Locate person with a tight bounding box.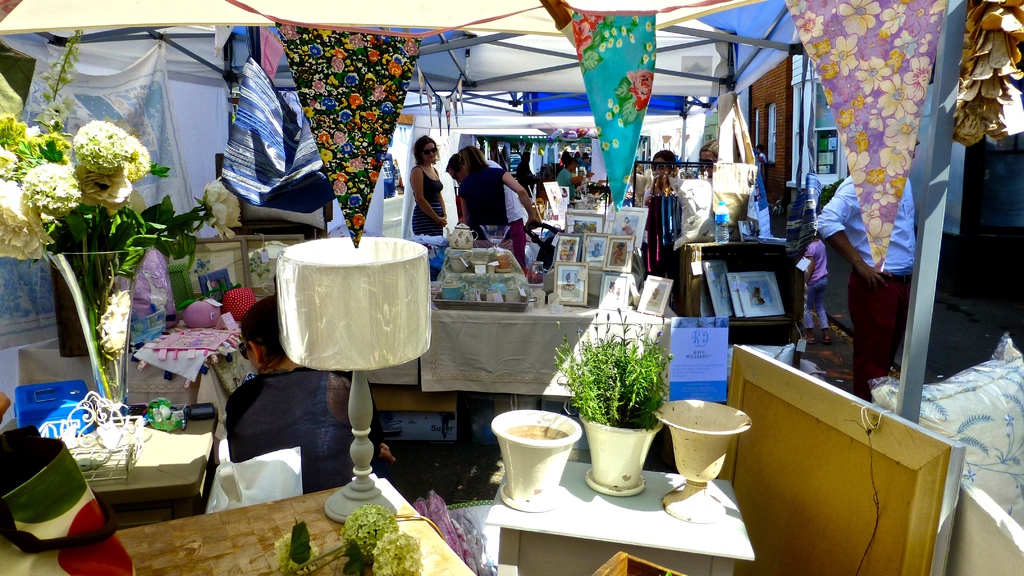
BBox(557, 157, 595, 200).
